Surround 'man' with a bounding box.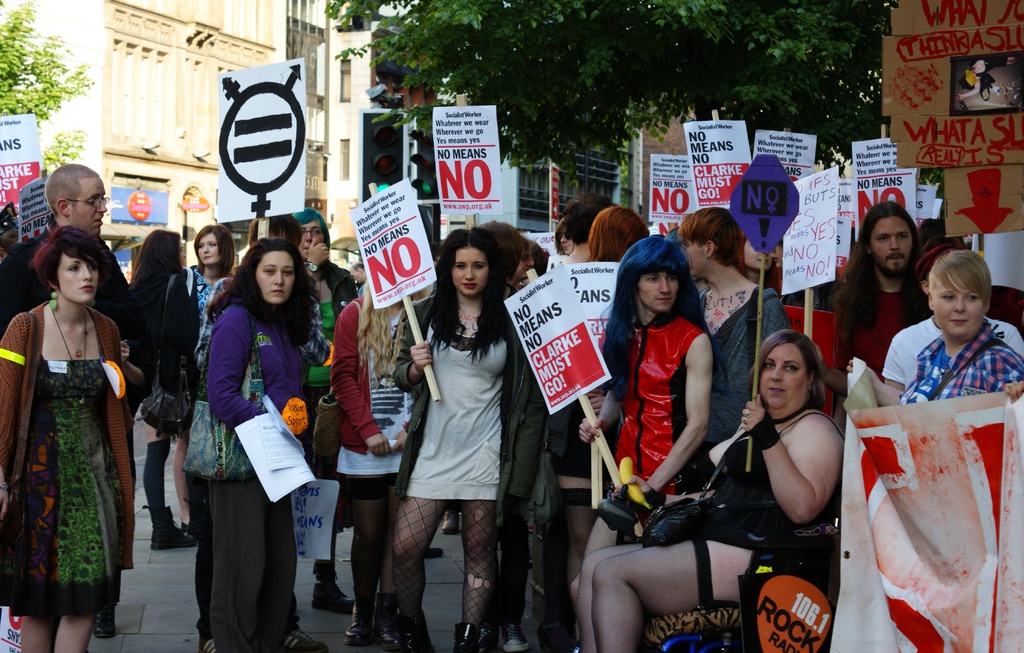
24:162:130:629.
